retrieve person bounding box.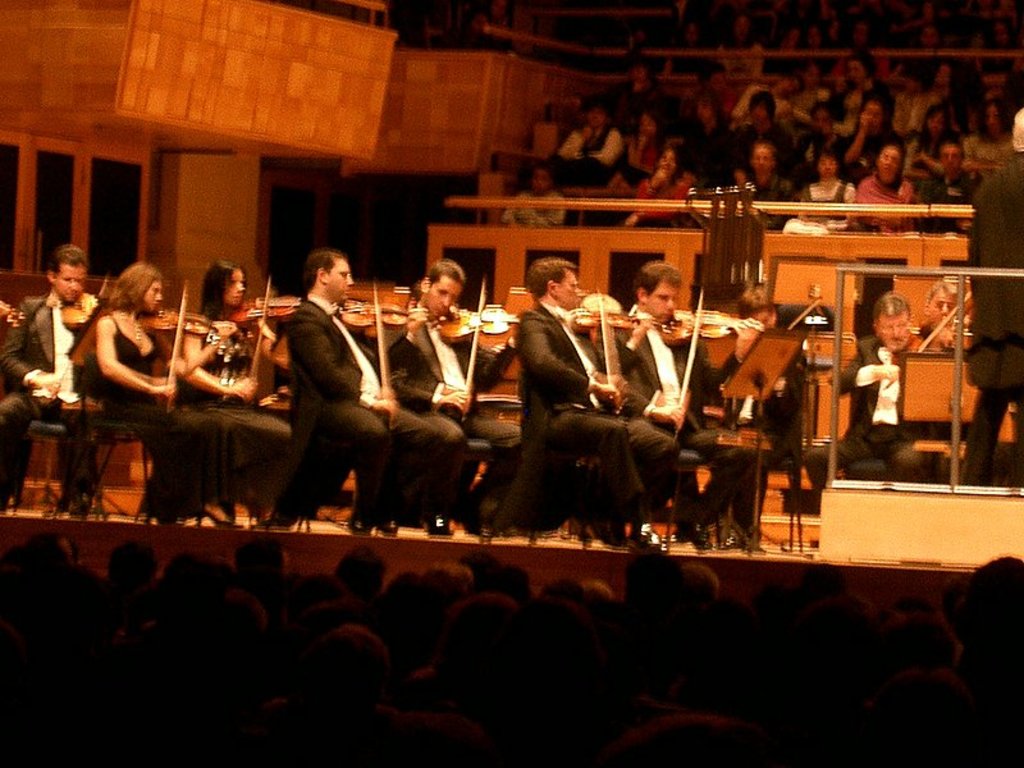
Bounding box: detection(957, 110, 1023, 489).
